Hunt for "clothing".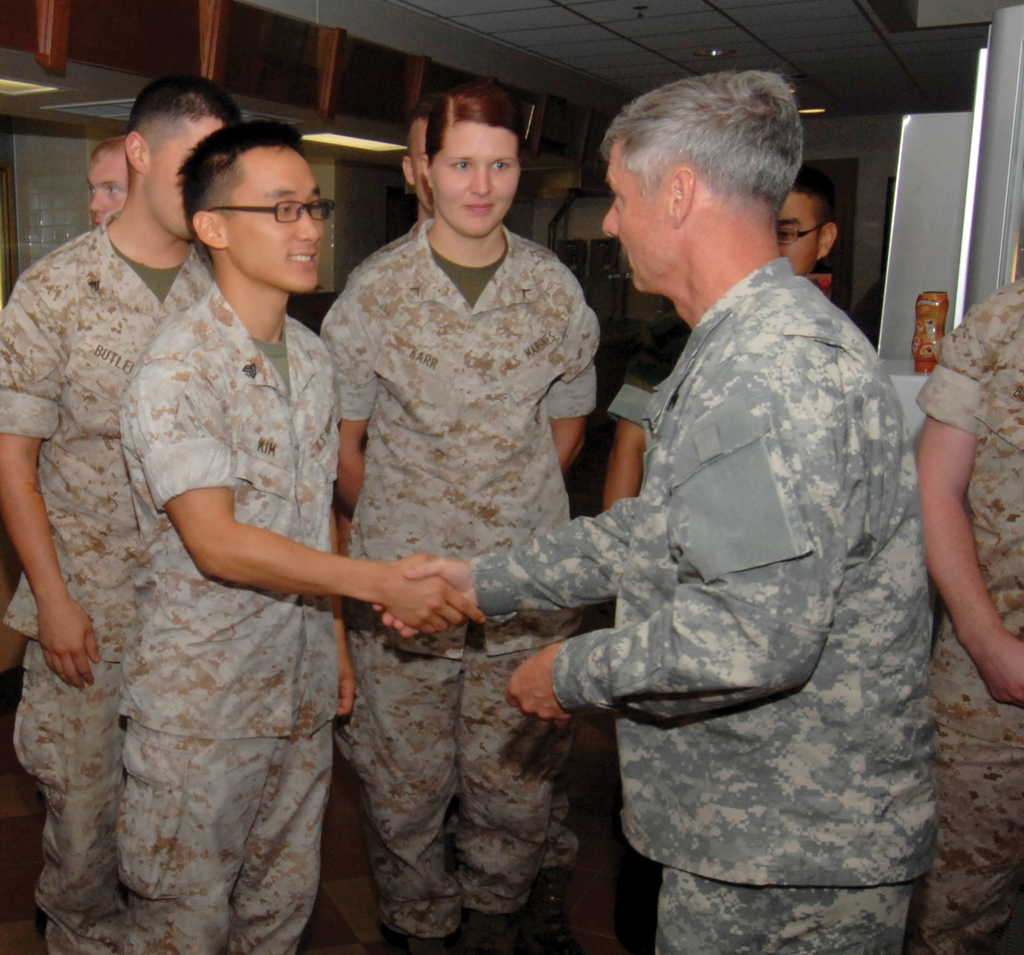
Hunted down at bbox(430, 252, 945, 954).
